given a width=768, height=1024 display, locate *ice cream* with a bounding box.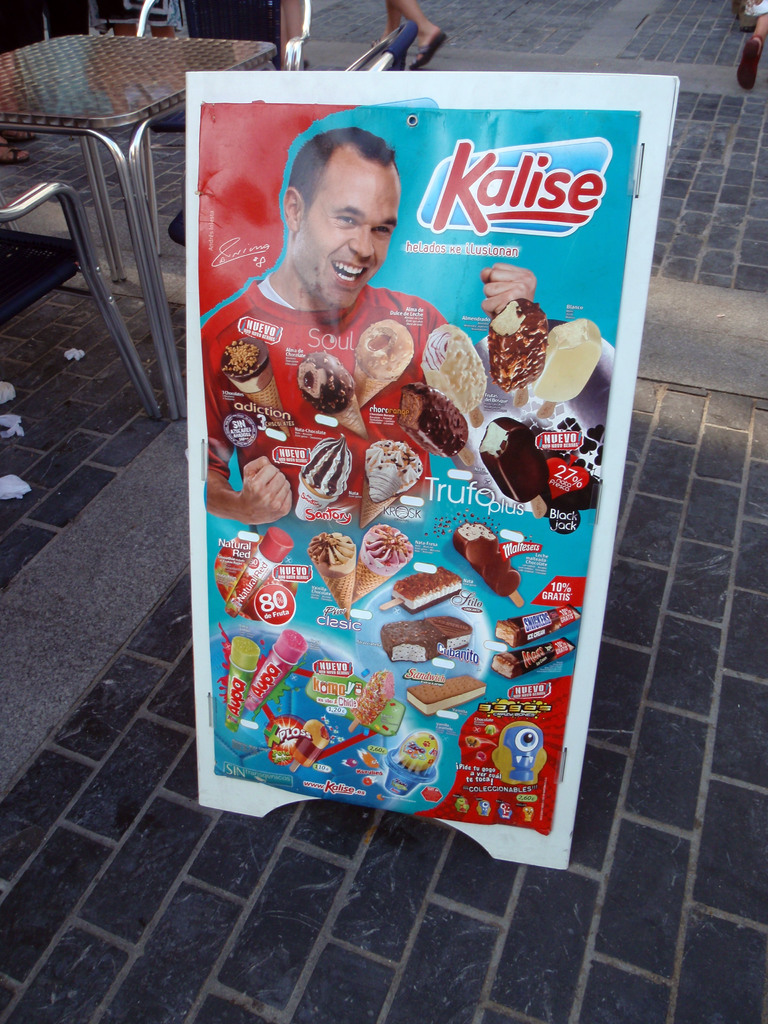
Located: select_region(307, 529, 353, 621).
